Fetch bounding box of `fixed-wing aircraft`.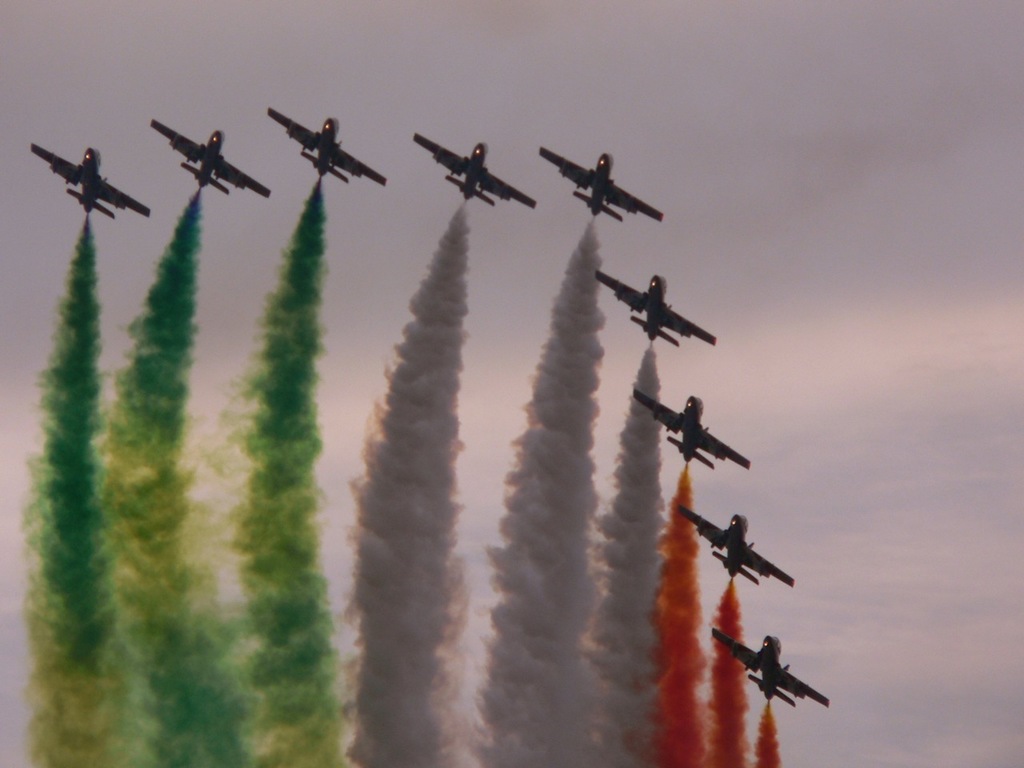
Bbox: [x1=25, y1=143, x2=151, y2=221].
